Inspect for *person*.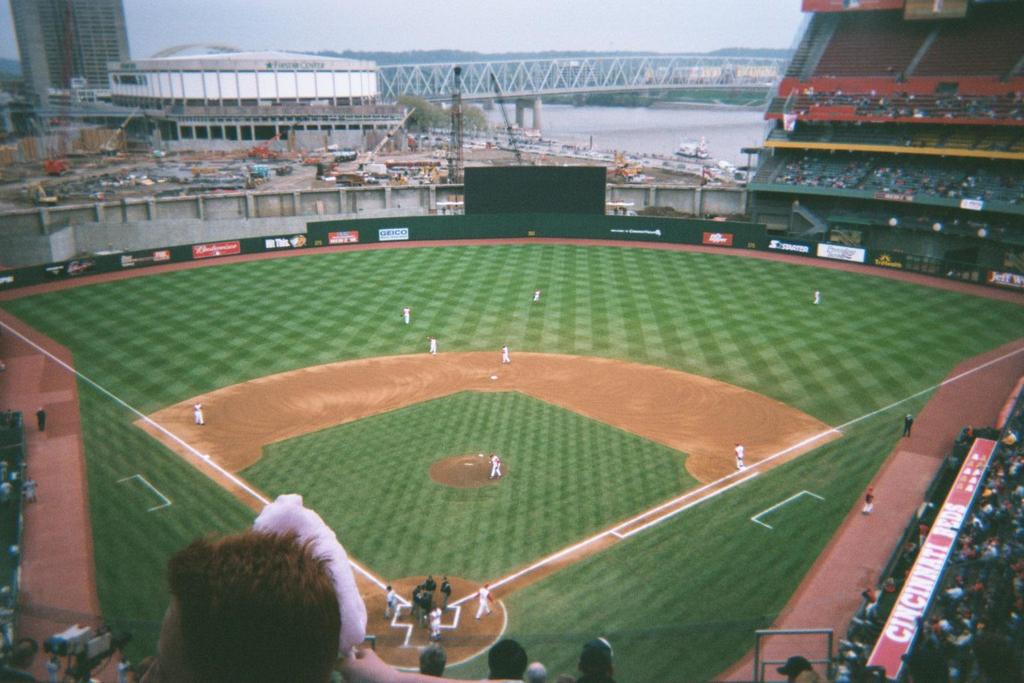
Inspection: x1=732 y1=441 x2=748 y2=470.
